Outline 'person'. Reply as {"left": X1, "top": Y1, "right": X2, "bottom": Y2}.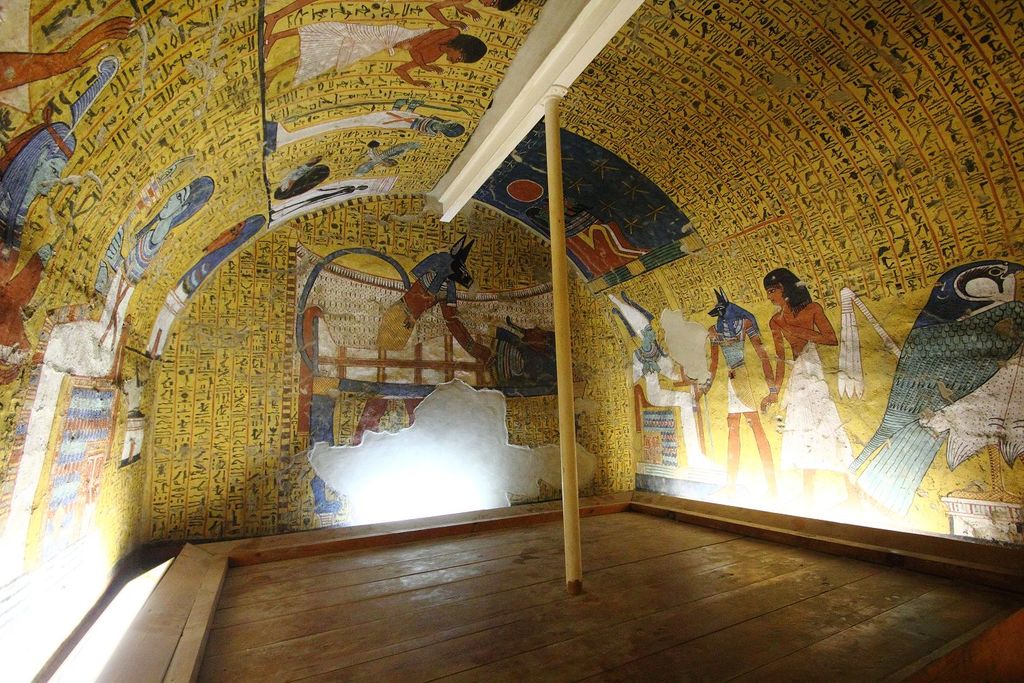
{"left": 754, "top": 270, "right": 859, "bottom": 492}.
